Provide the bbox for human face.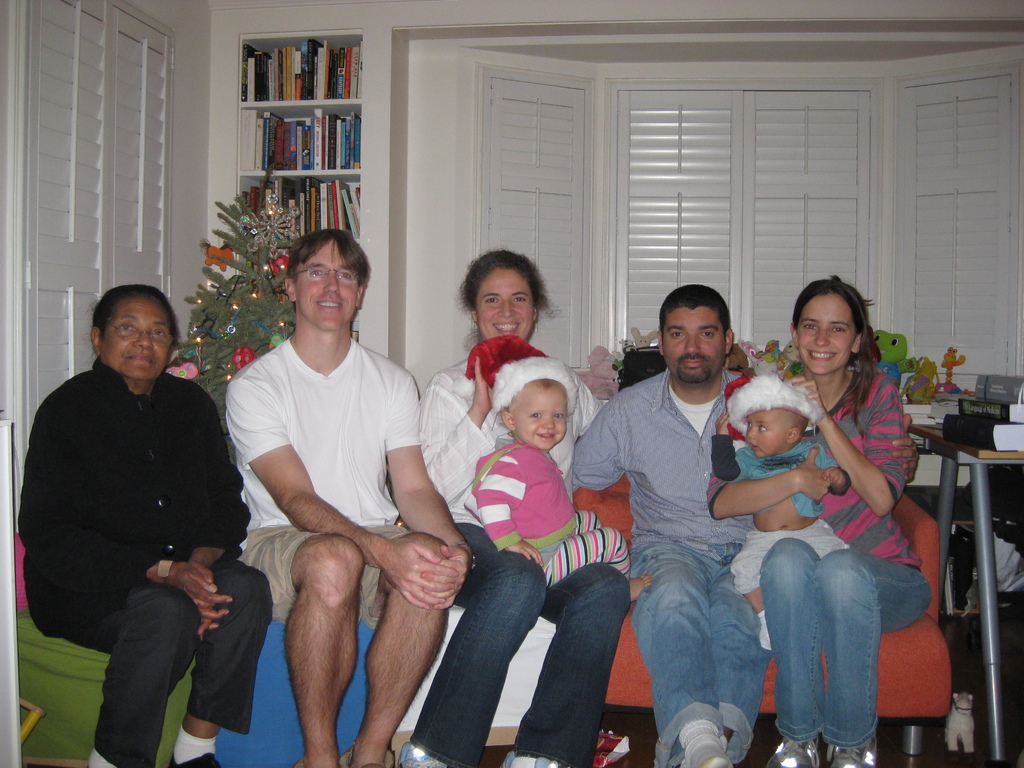
bbox=(796, 291, 856, 371).
